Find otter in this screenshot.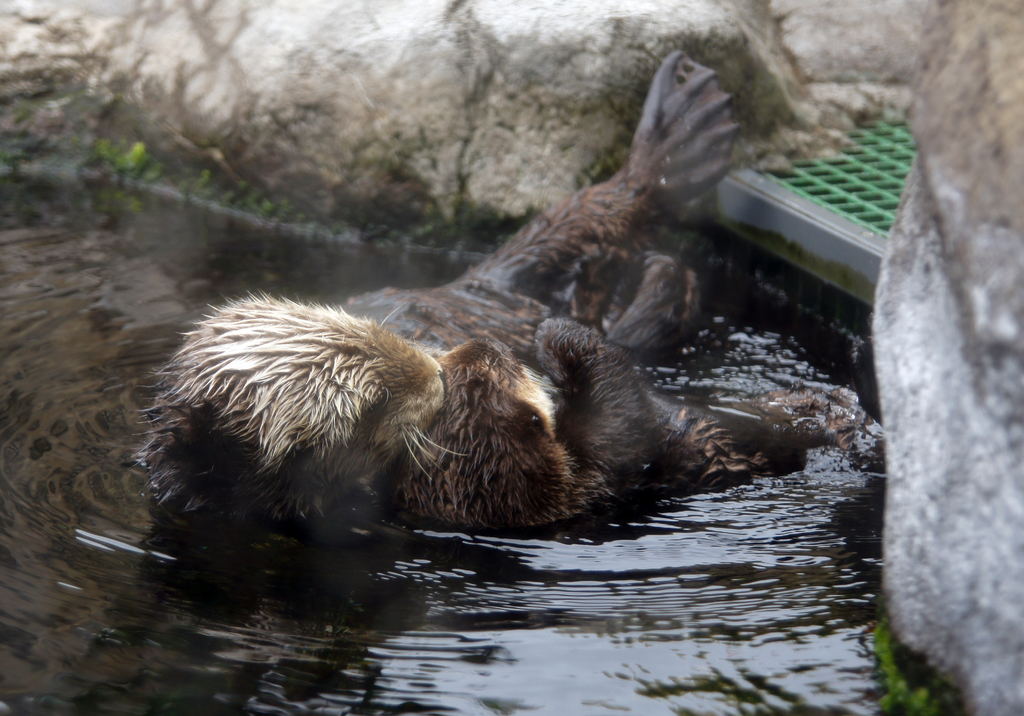
The bounding box for otter is Rect(156, 188, 854, 546).
